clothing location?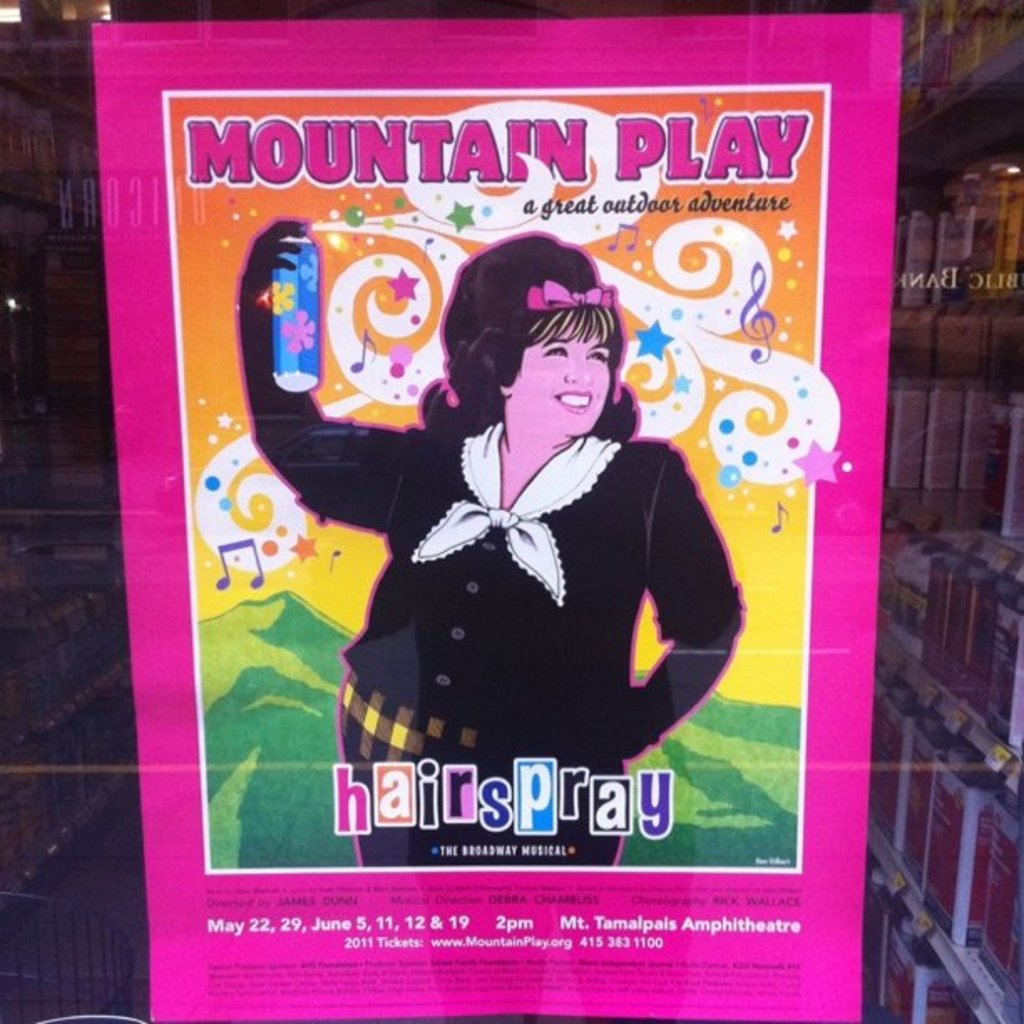
{"x1": 345, "y1": 417, "x2": 738, "y2": 795}
